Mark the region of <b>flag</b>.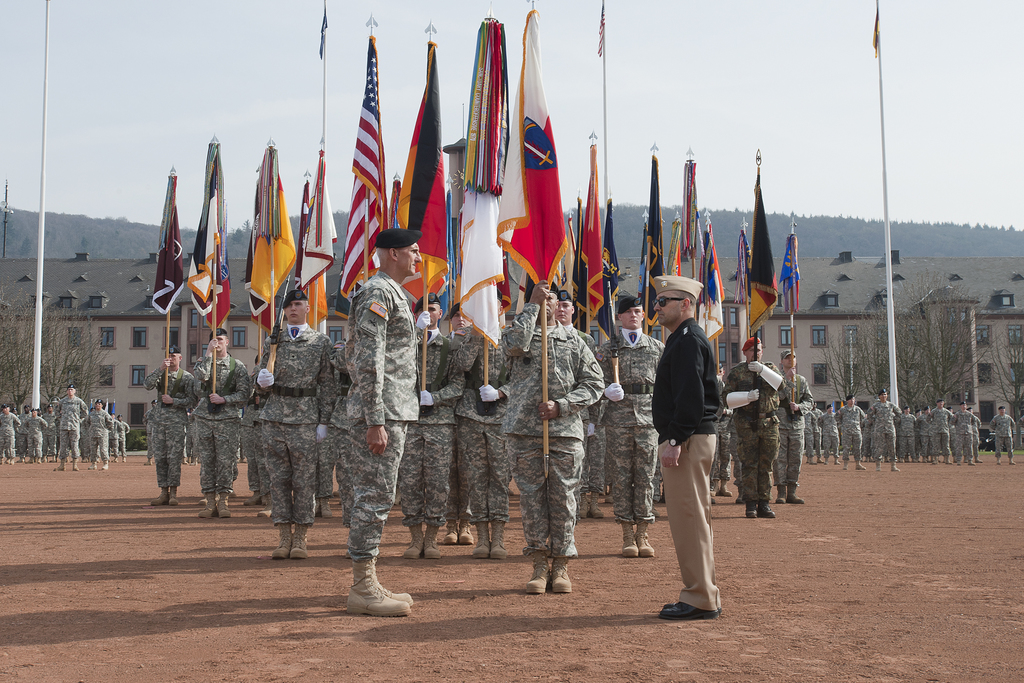
Region: bbox=(659, 213, 683, 286).
